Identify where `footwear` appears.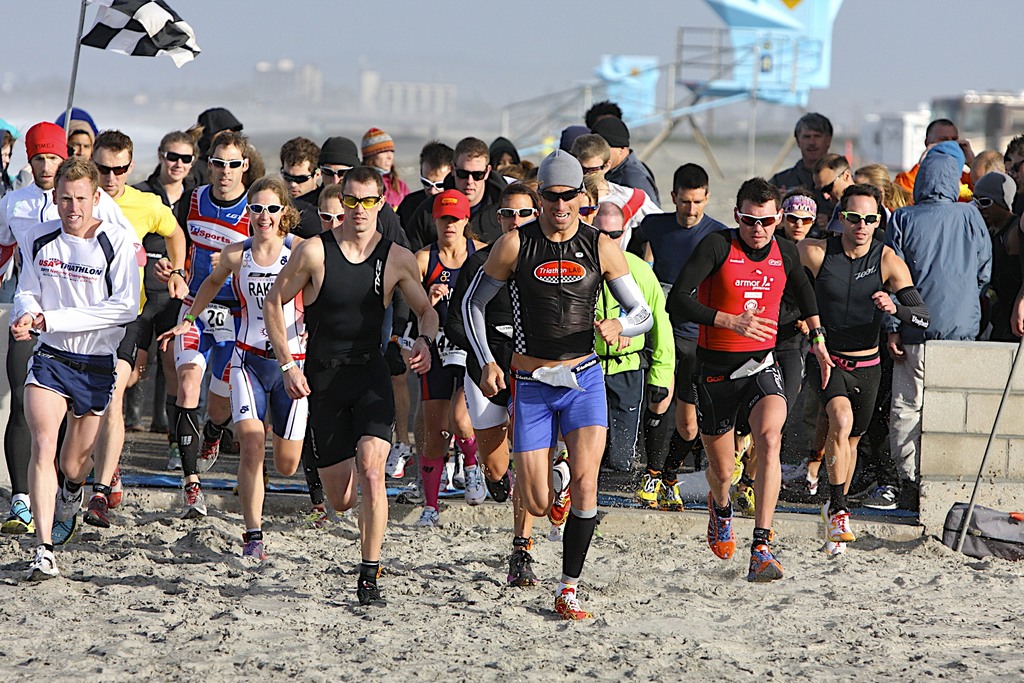
Appears at [856,480,905,509].
